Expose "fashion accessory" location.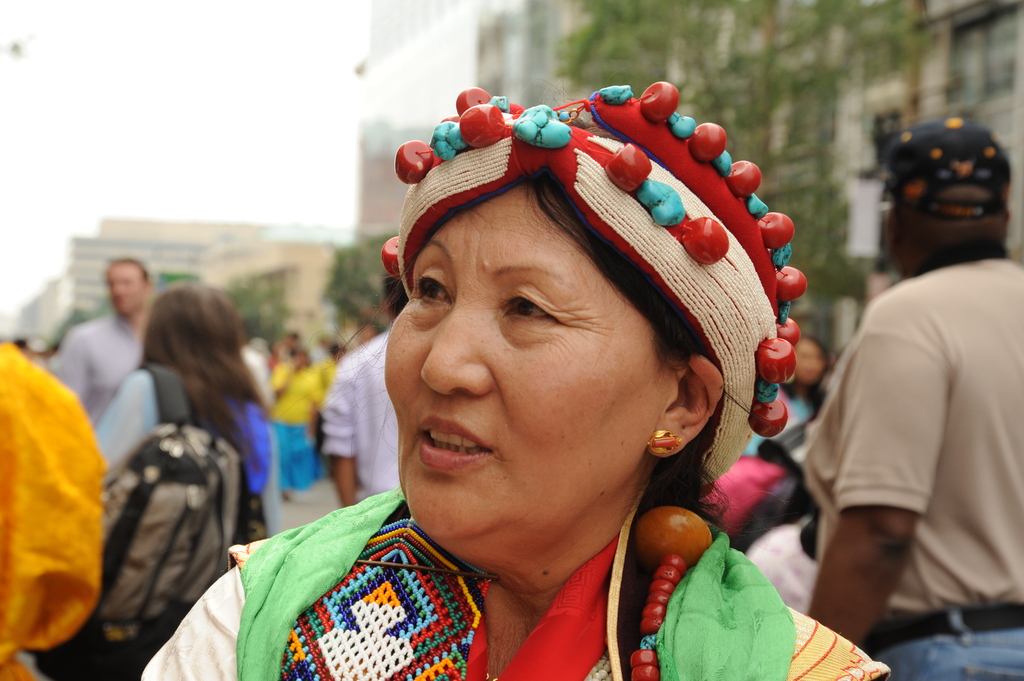
Exposed at {"x1": 644, "y1": 423, "x2": 682, "y2": 453}.
